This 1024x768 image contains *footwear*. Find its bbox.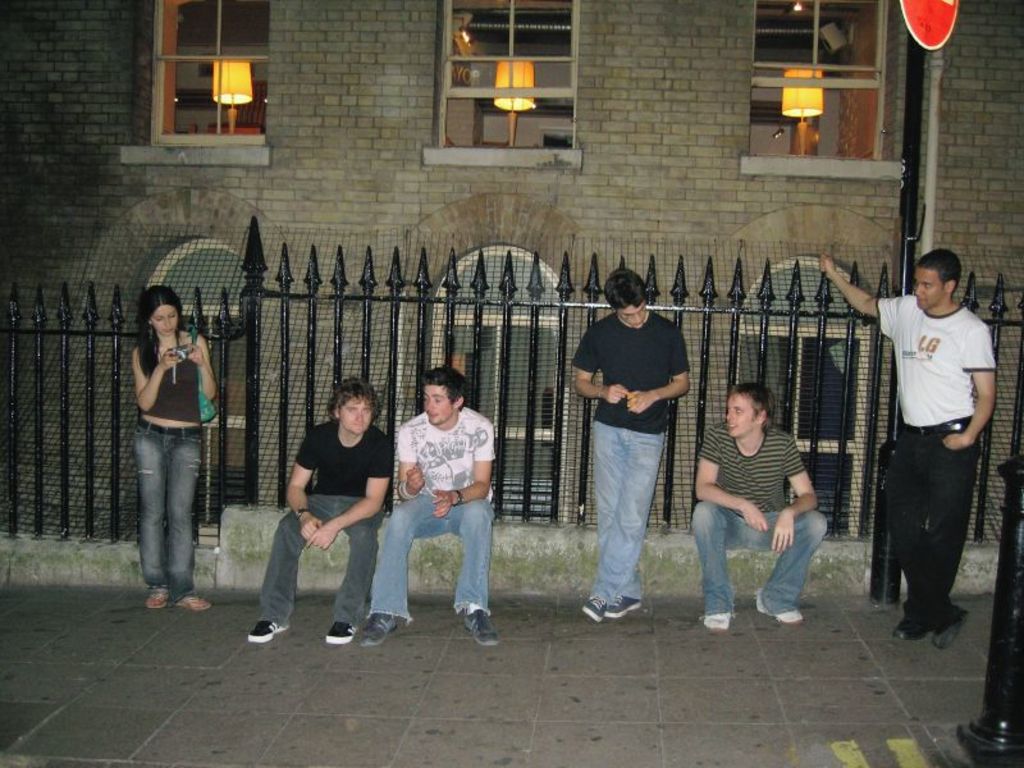
(936, 607, 973, 645).
